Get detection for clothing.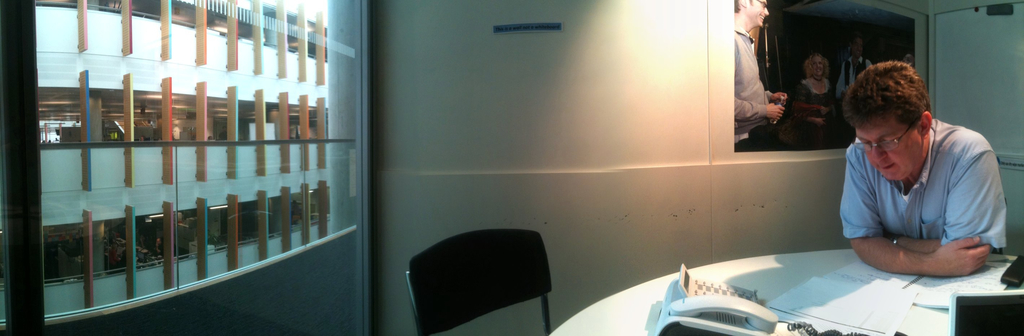
Detection: (x1=788, y1=76, x2=840, y2=143).
